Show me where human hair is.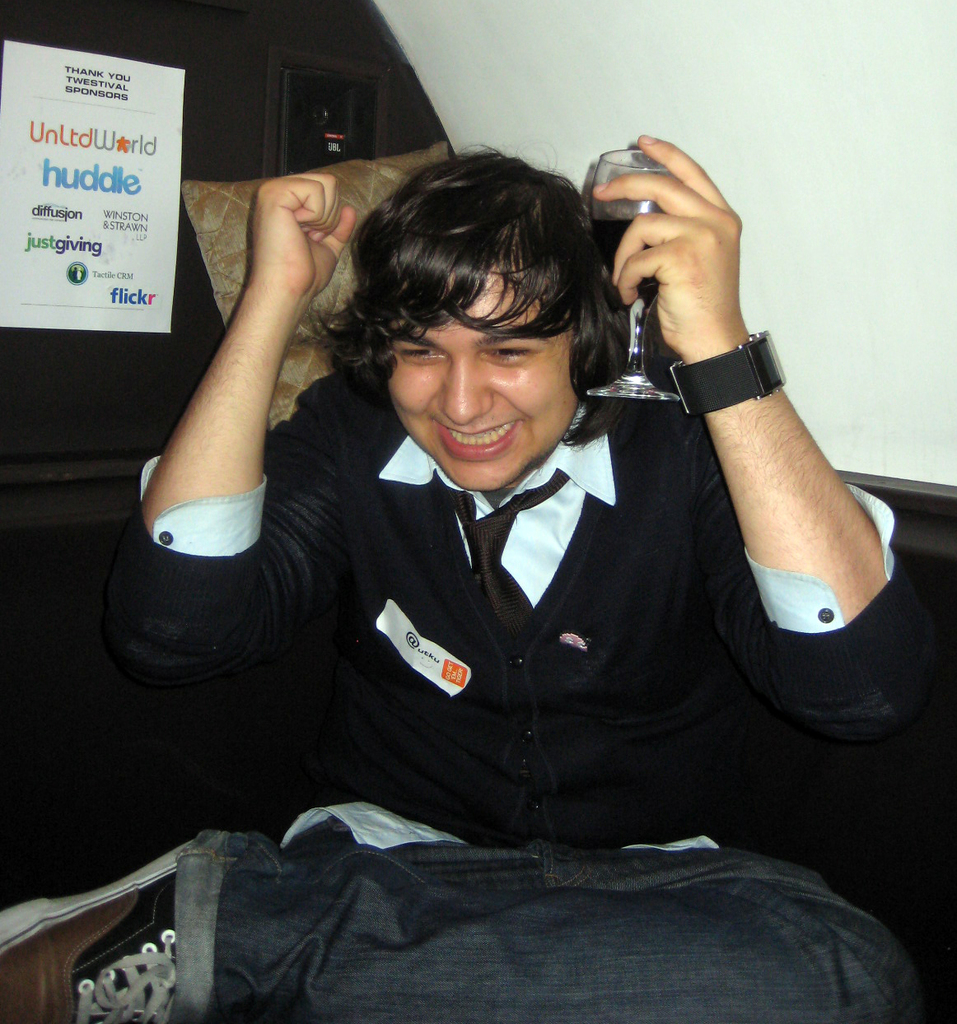
human hair is at <box>343,141,617,429</box>.
